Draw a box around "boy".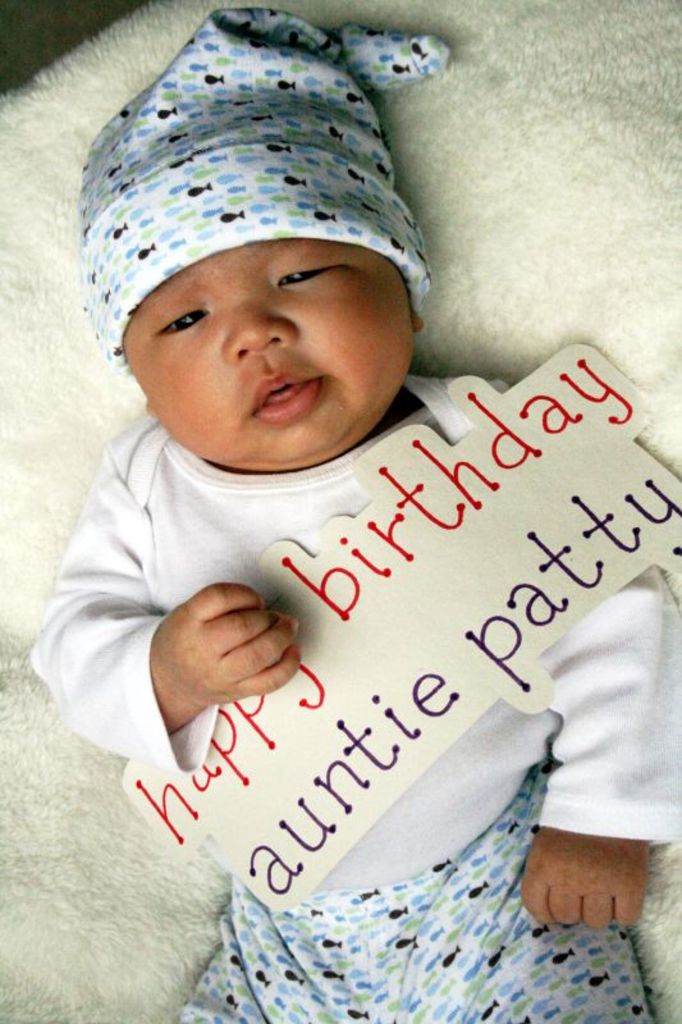
crop(40, 12, 681, 1023).
